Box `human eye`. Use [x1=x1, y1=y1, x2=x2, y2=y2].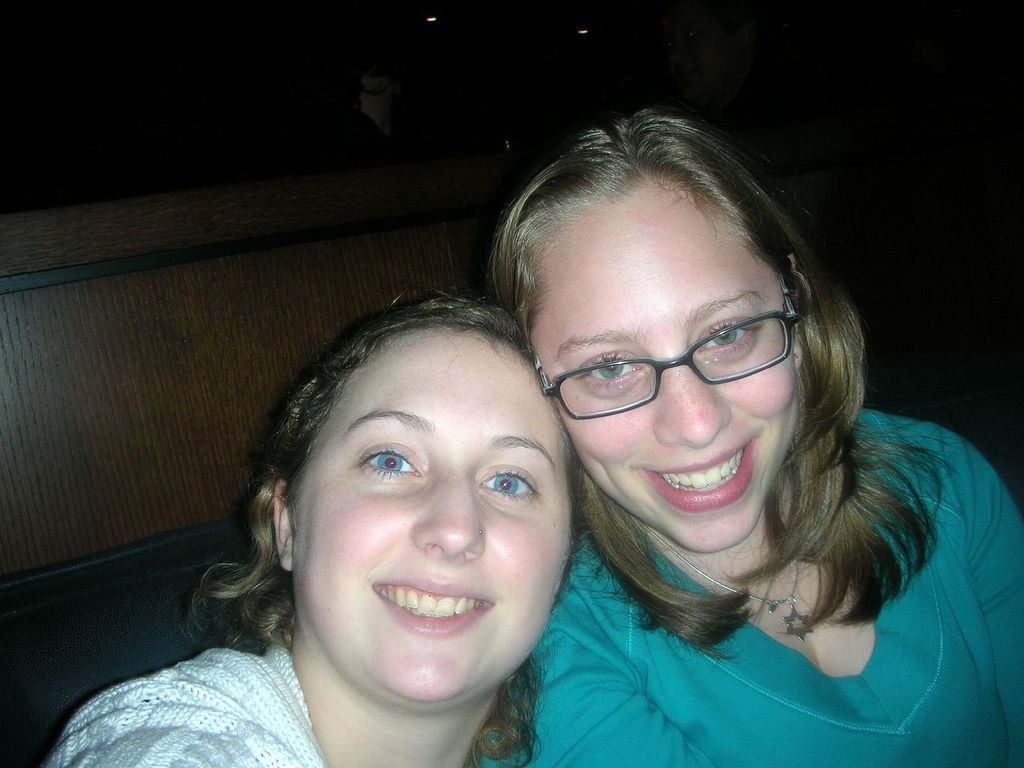
[x1=477, y1=463, x2=542, y2=501].
